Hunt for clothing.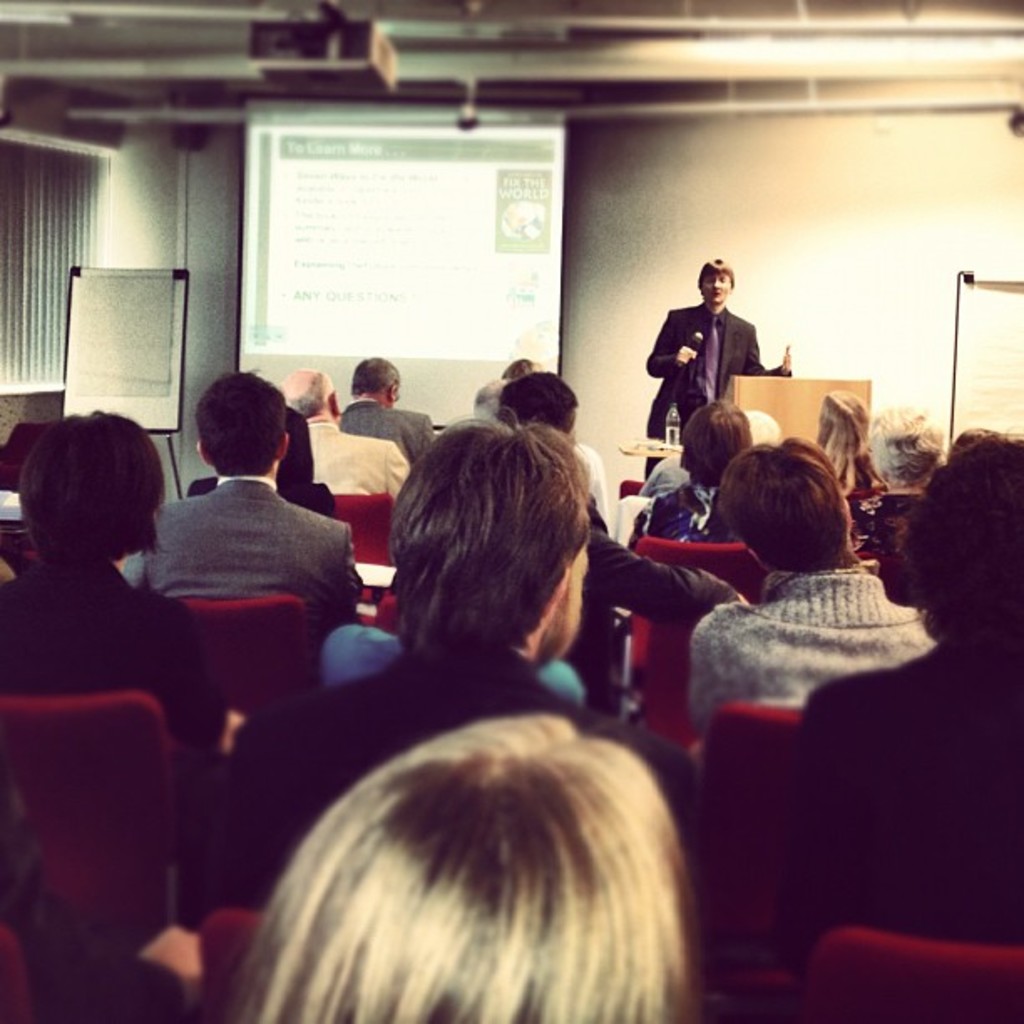
Hunted down at select_region(0, 545, 221, 741).
